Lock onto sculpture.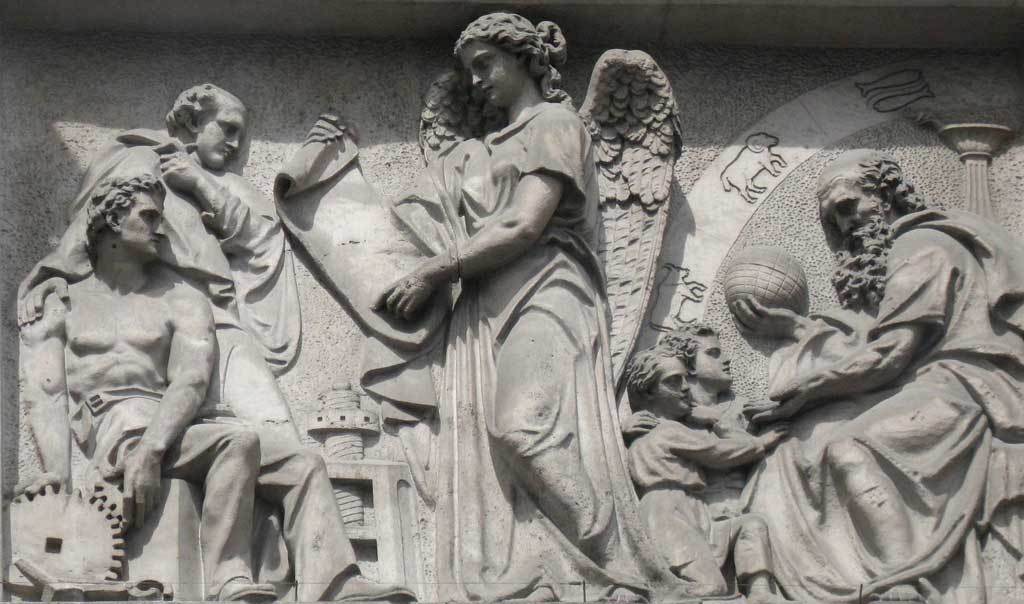
Locked: (x1=19, y1=85, x2=418, y2=603).
